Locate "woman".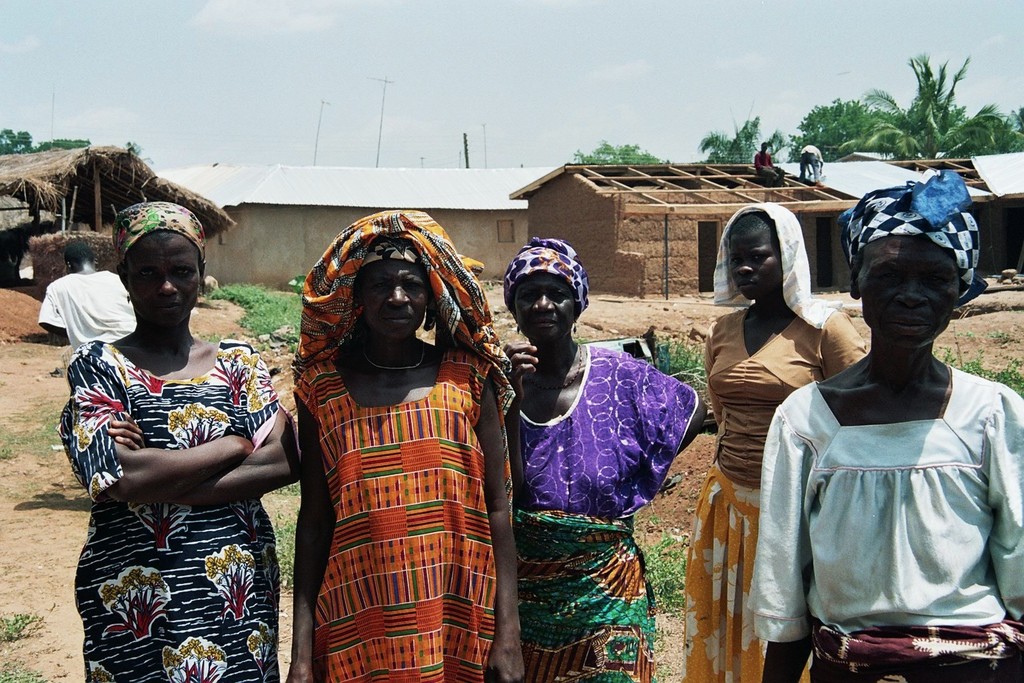
Bounding box: 287,206,531,682.
